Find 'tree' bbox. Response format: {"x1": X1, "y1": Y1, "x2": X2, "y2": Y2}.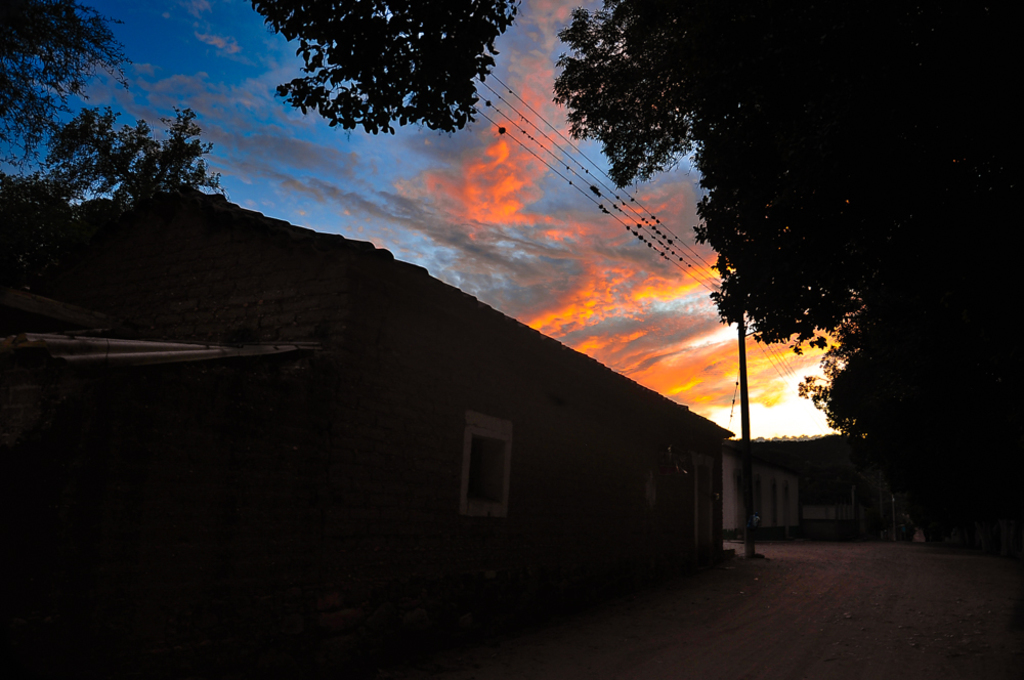
{"x1": 550, "y1": 0, "x2": 1023, "y2": 442}.
